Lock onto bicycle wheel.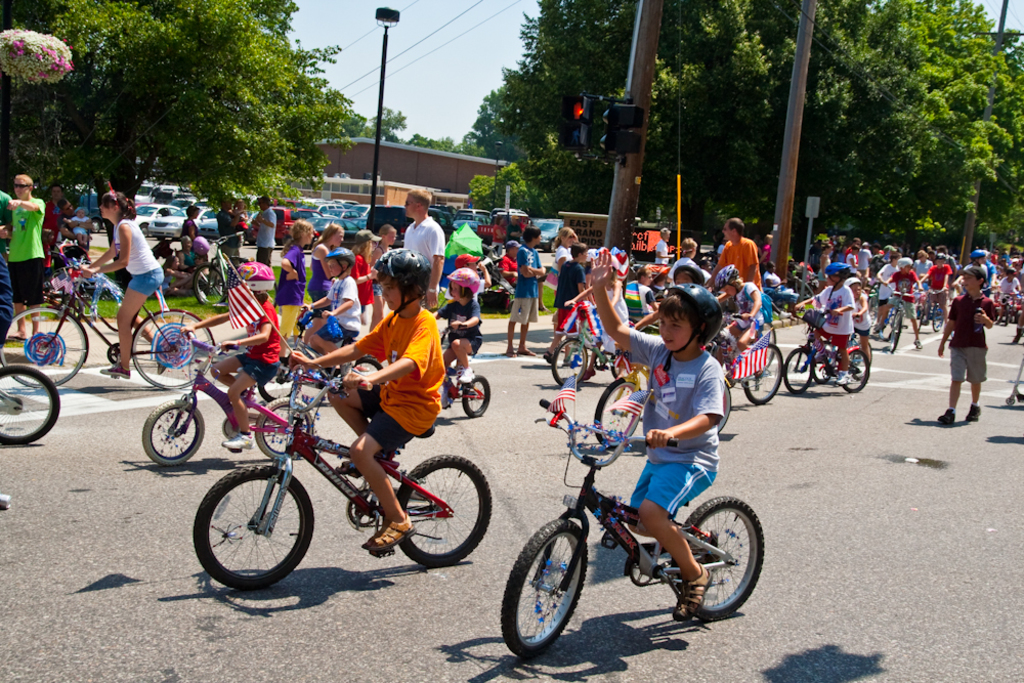
Locked: rect(0, 304, 88, 389).
